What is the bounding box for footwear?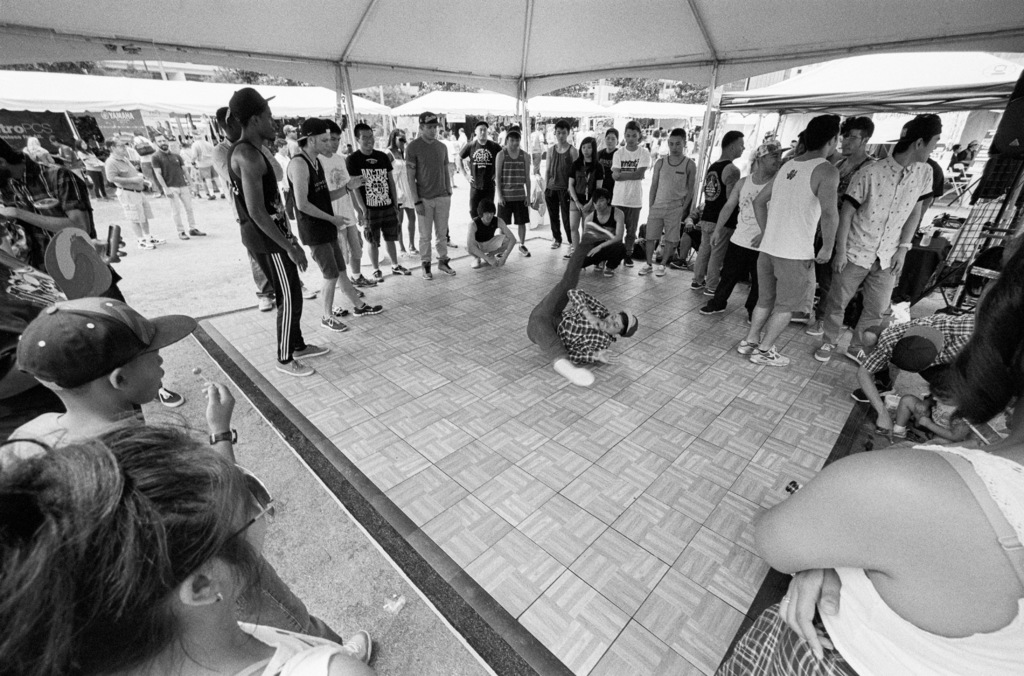
518,245,531,259.
